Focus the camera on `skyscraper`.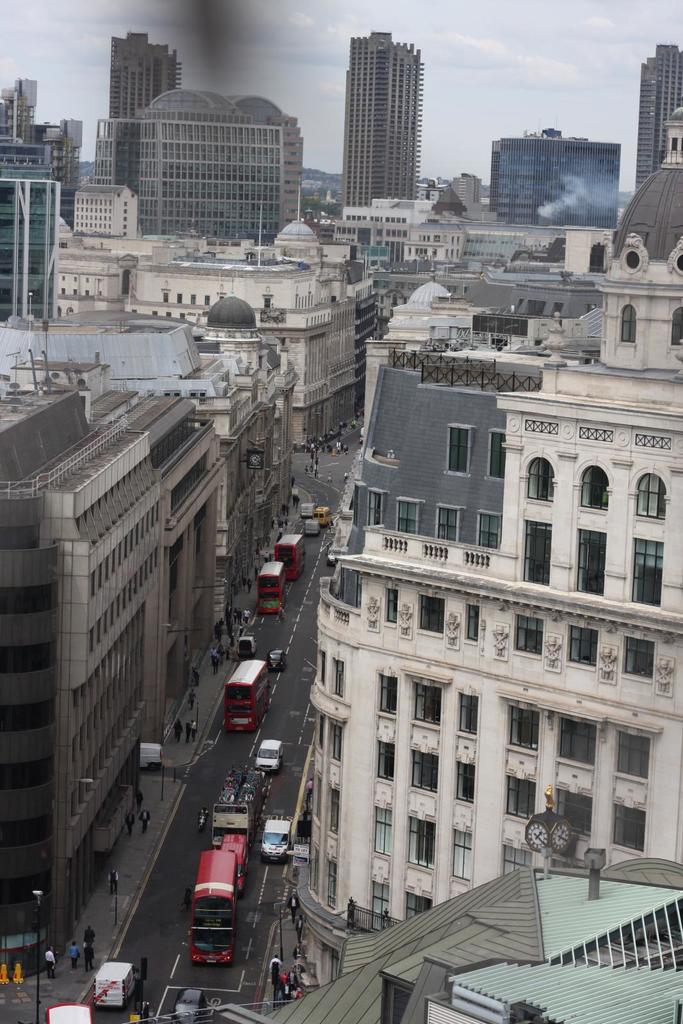
Focus region: [103,31,187,124].
